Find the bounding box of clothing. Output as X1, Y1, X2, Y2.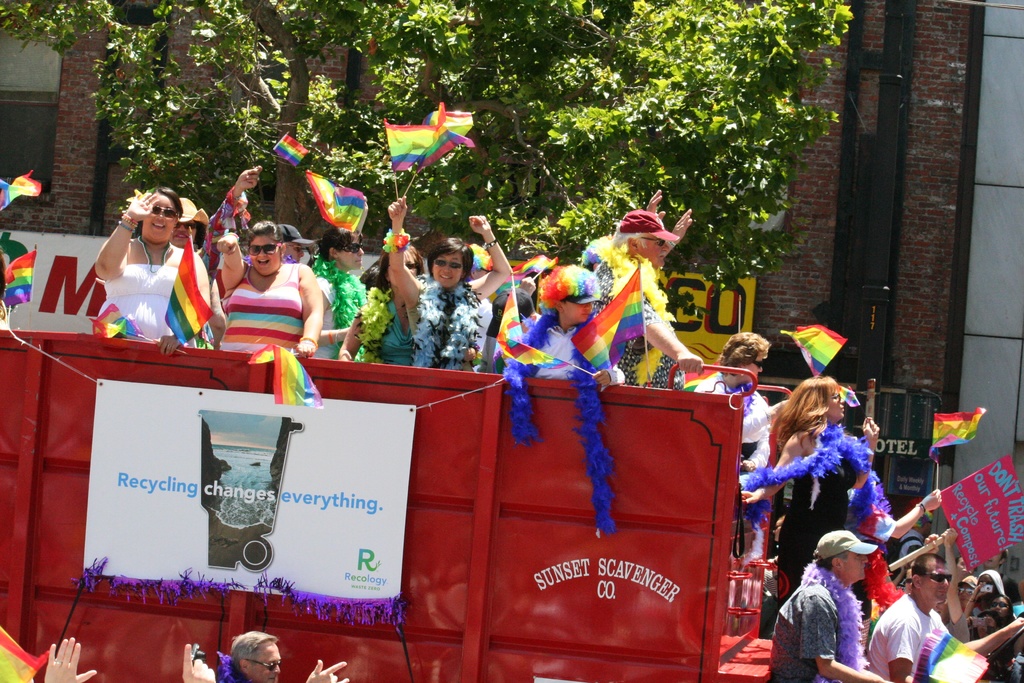
508, 306, 599, 383.
